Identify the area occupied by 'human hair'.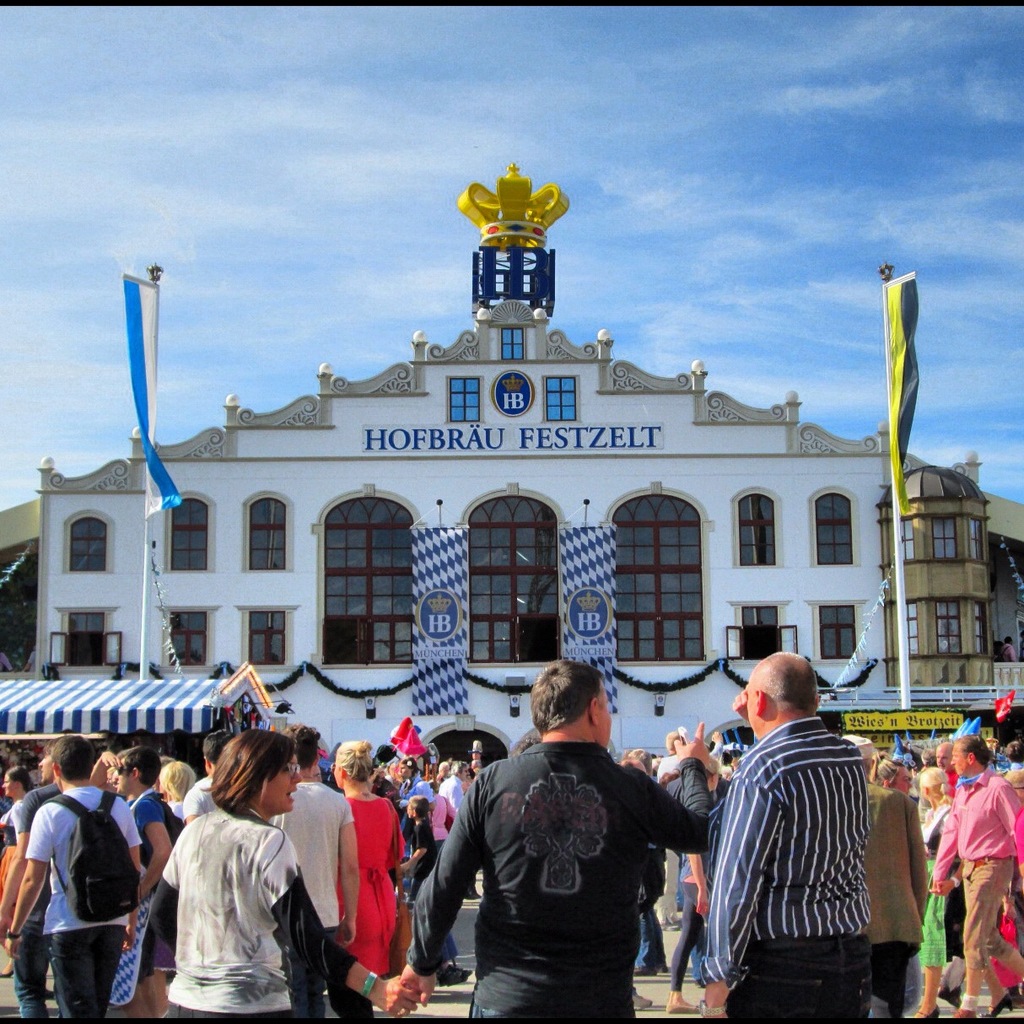
Area: [55, 731, 94, 781].
